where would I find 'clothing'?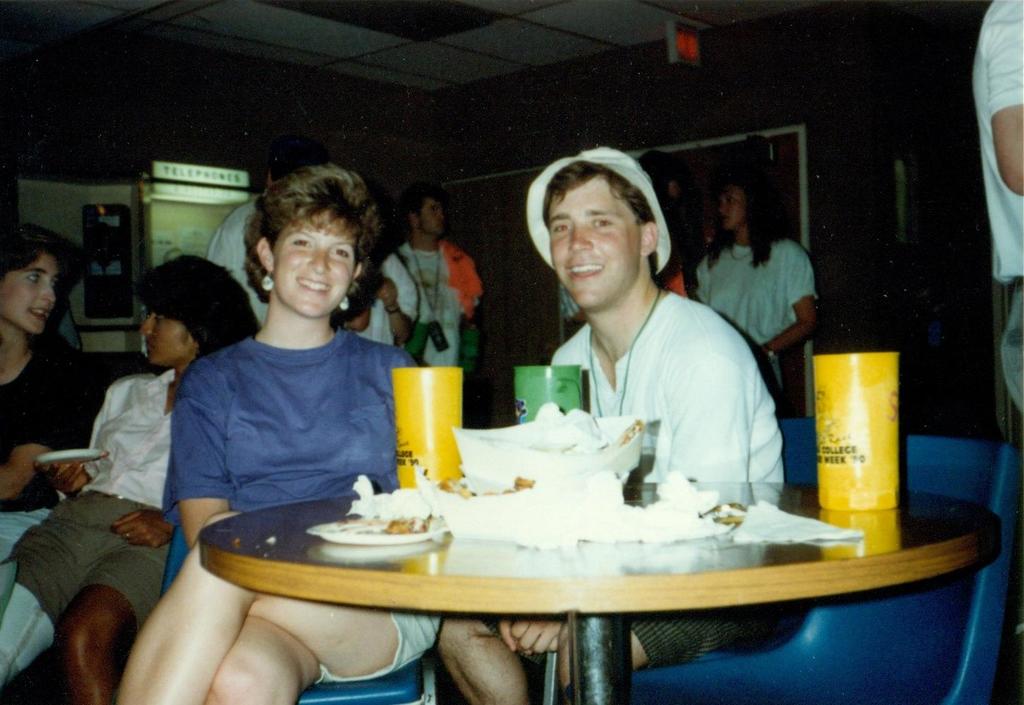
At [691, 243, 826, 400].
